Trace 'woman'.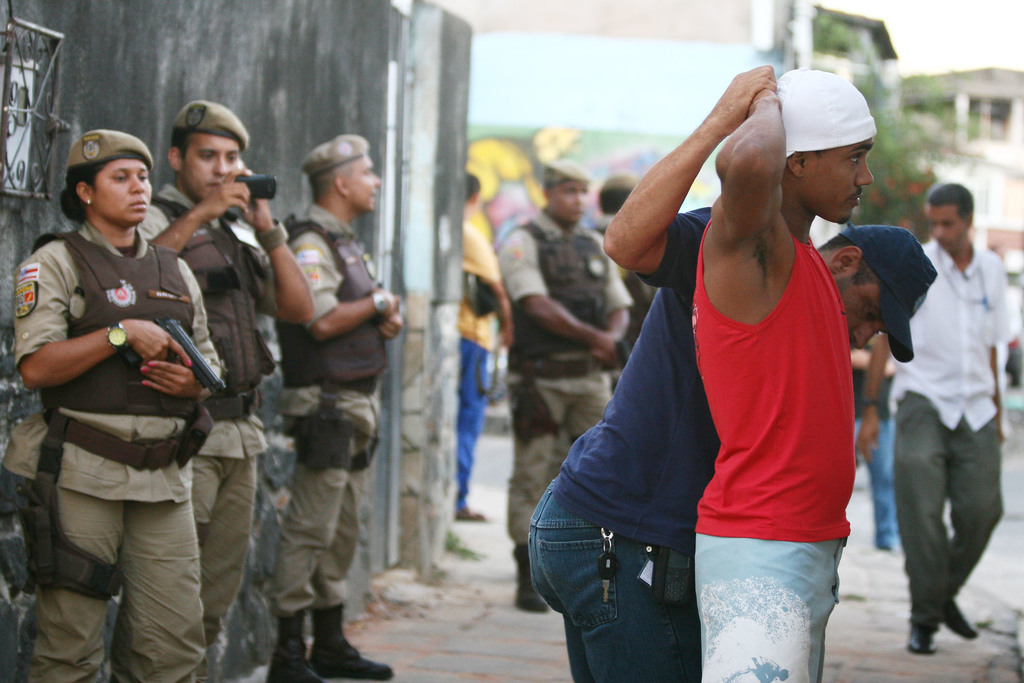
Traced to <region>8, 122, 212, 682</region>.
